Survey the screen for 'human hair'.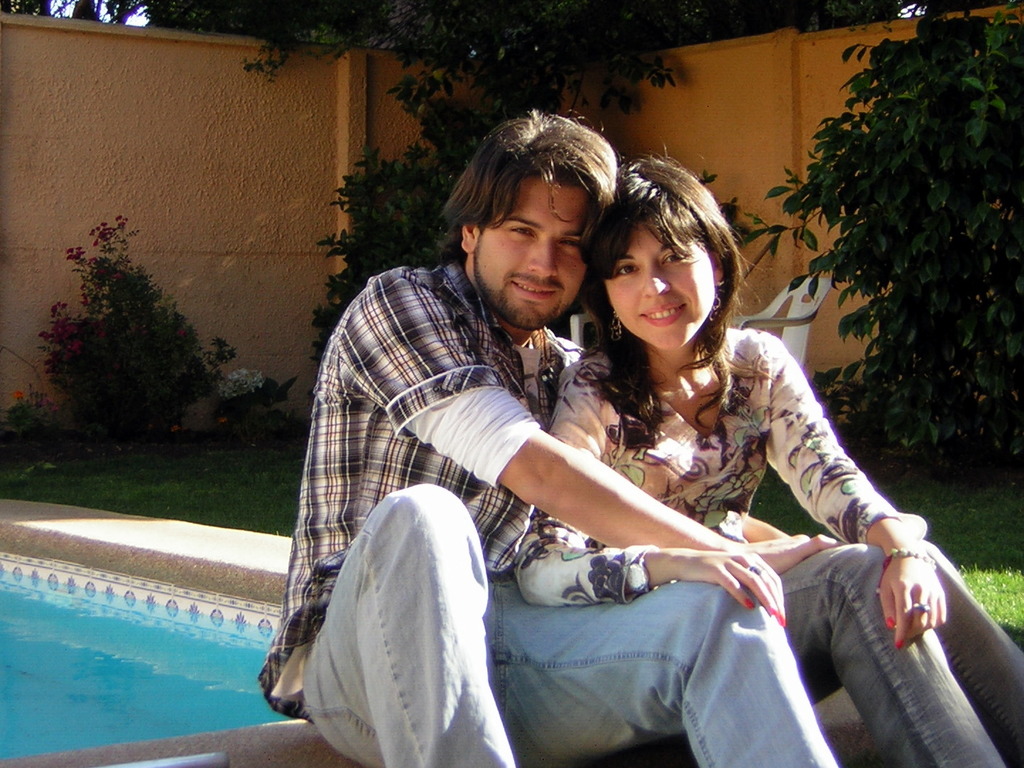
Survey found: x1=417 y1=106 x2=614 y2=264.
